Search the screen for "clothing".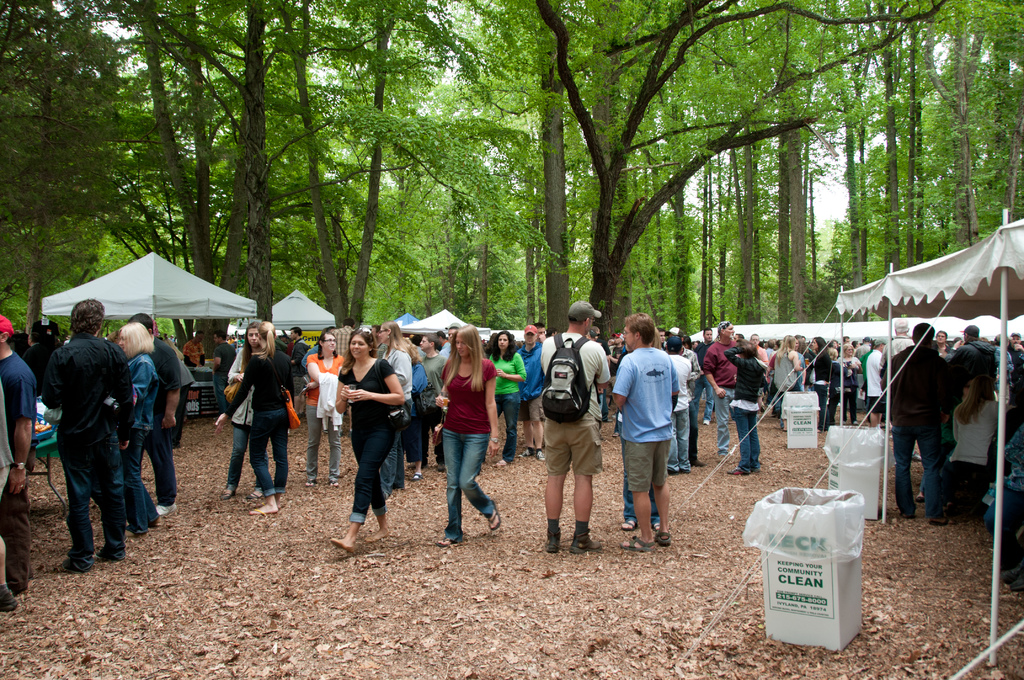
Found at detection(438, 345, 508, 525).
